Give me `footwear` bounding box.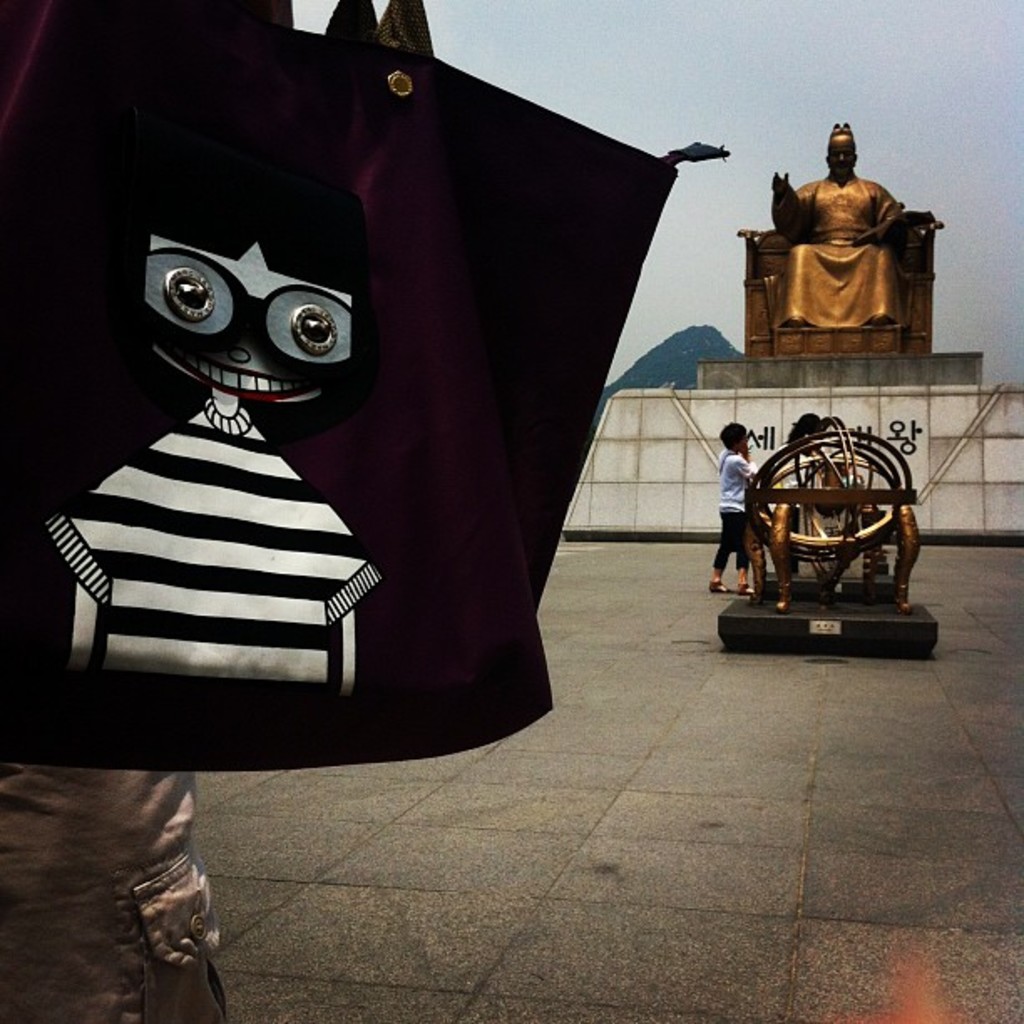
709/584/730/597.
